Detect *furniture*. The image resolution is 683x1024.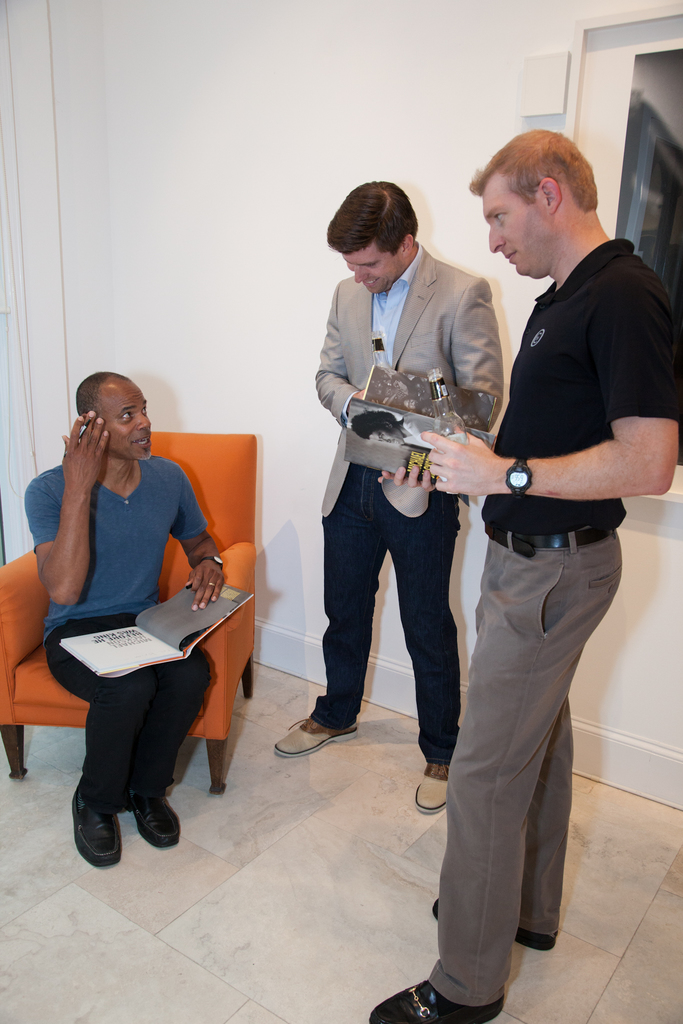
{"left": 0, "top": 433, "right": 260, "bottom": 796}.
